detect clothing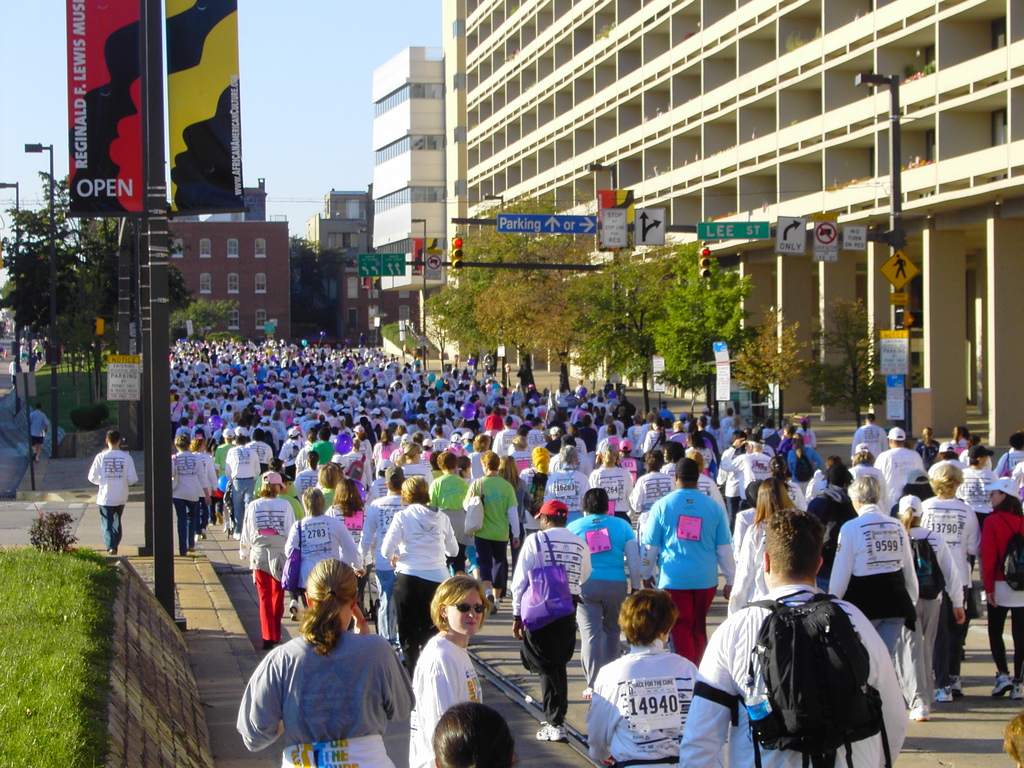
bbox(537, 463, 580, 515)
